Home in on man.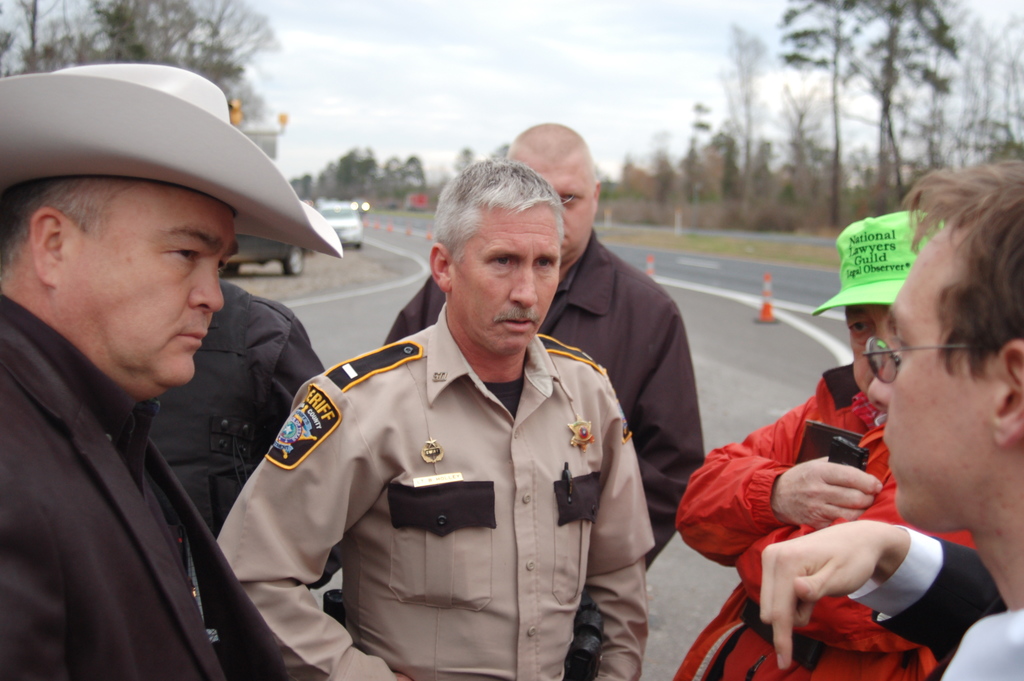
Homed in at l=381, t=124, r=707, b=680.
